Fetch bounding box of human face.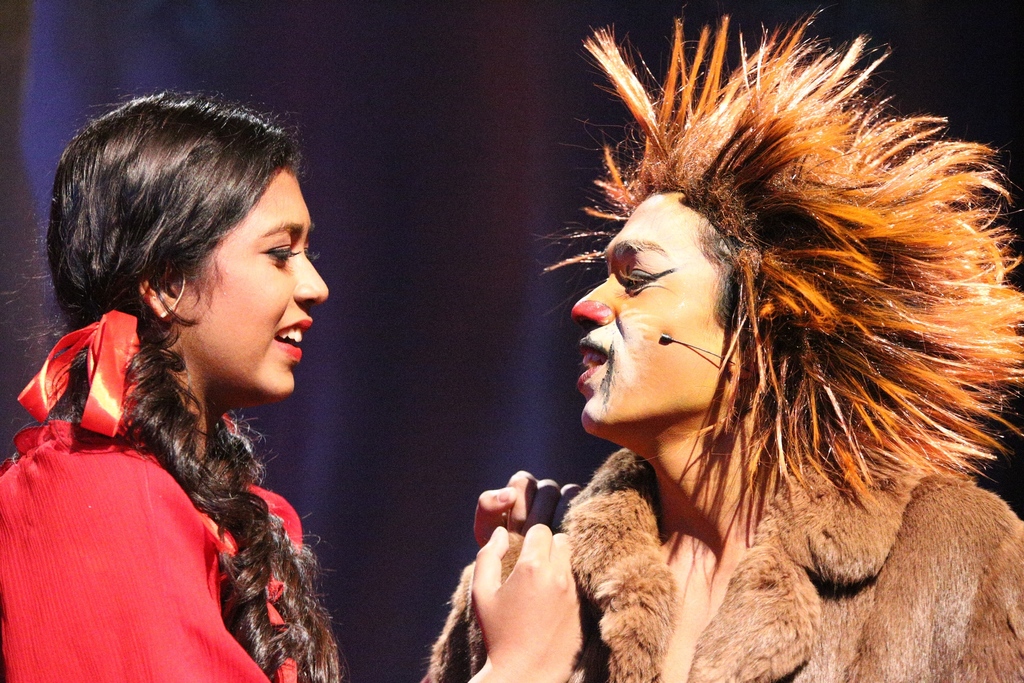
Bbox: region(569, 191, 732, 435).
